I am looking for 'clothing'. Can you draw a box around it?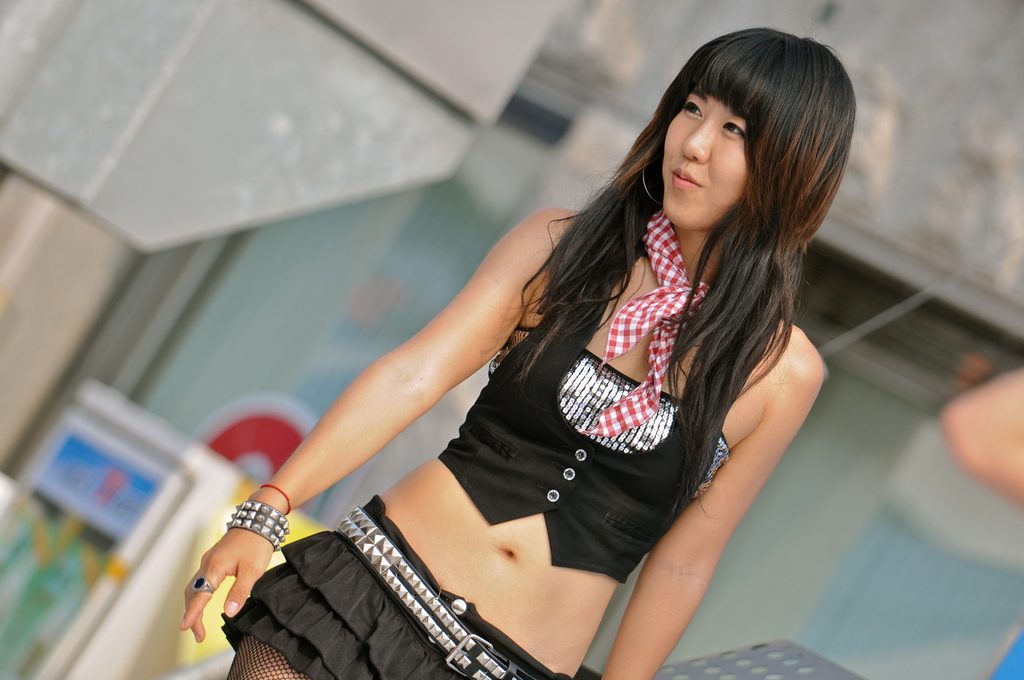
Sure, the bounding box is box(439, 332, 728, 564).
